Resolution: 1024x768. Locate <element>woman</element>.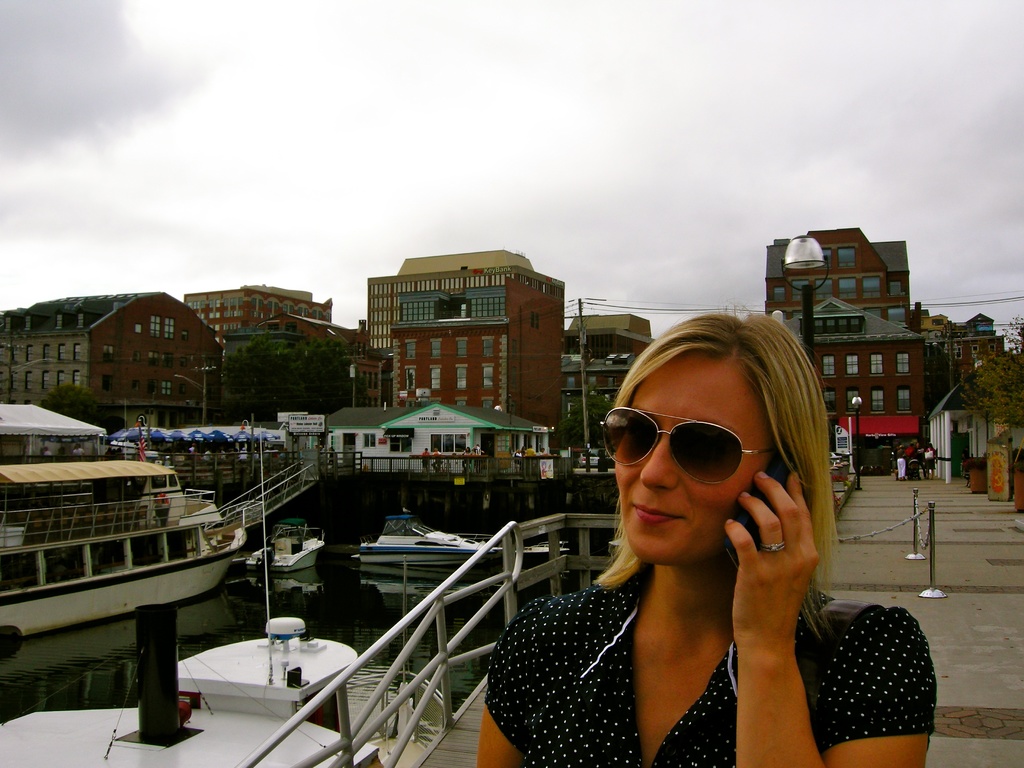
bbox(502, 284, 851, 767).
